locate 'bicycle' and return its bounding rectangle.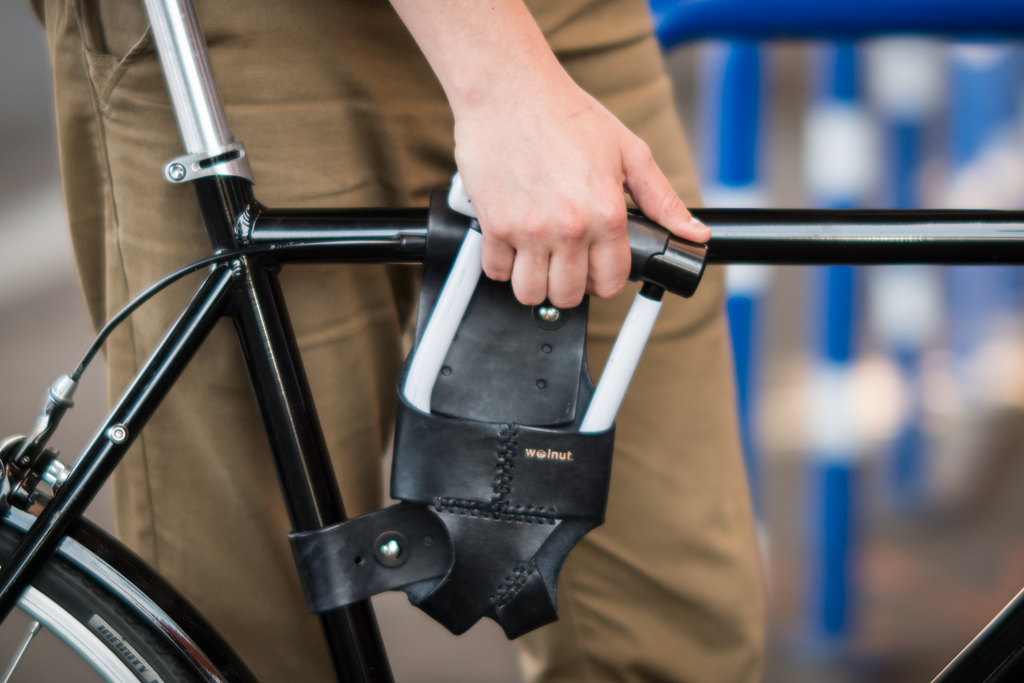
(x1=0, y1=0, x2=800, y2=676).
